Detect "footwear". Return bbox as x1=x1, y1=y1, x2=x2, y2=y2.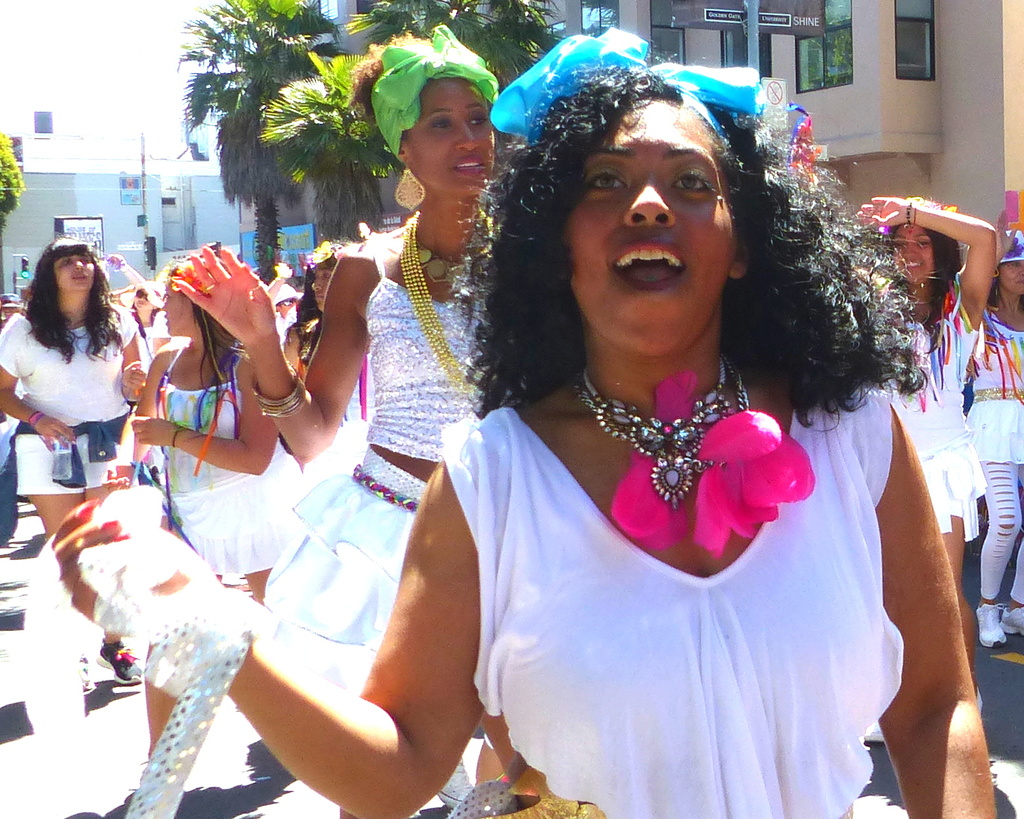
x1=998, y1=604, x2=1023, y2=638.
